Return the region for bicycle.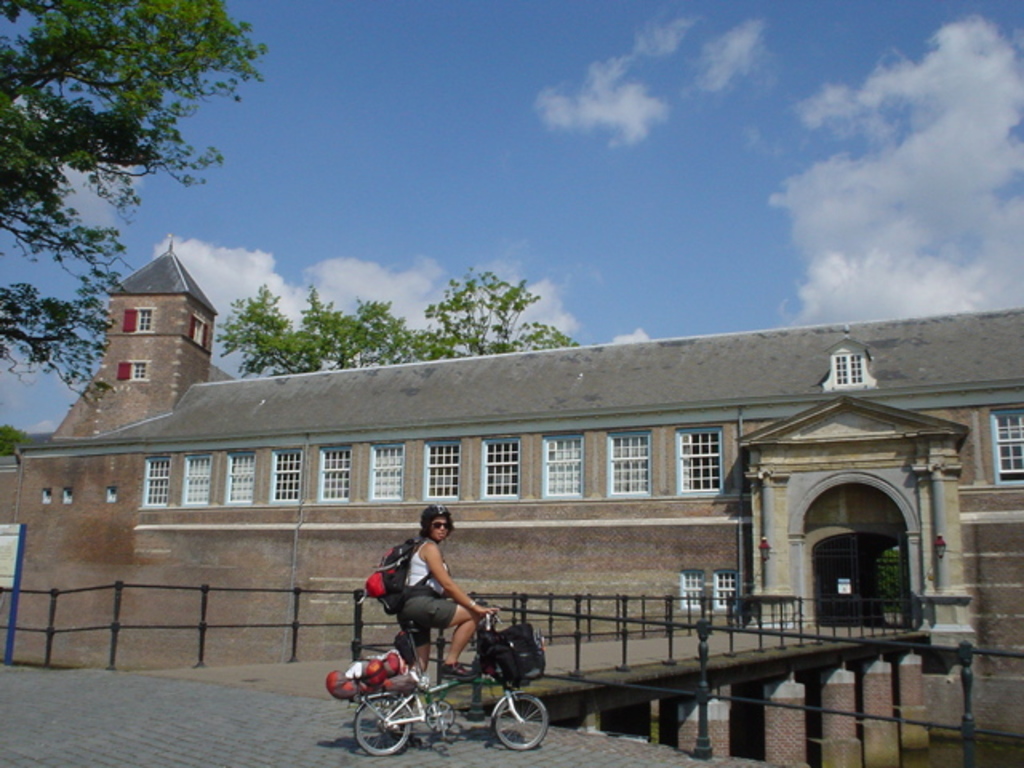
BBox(322, 590, 562, 760).
